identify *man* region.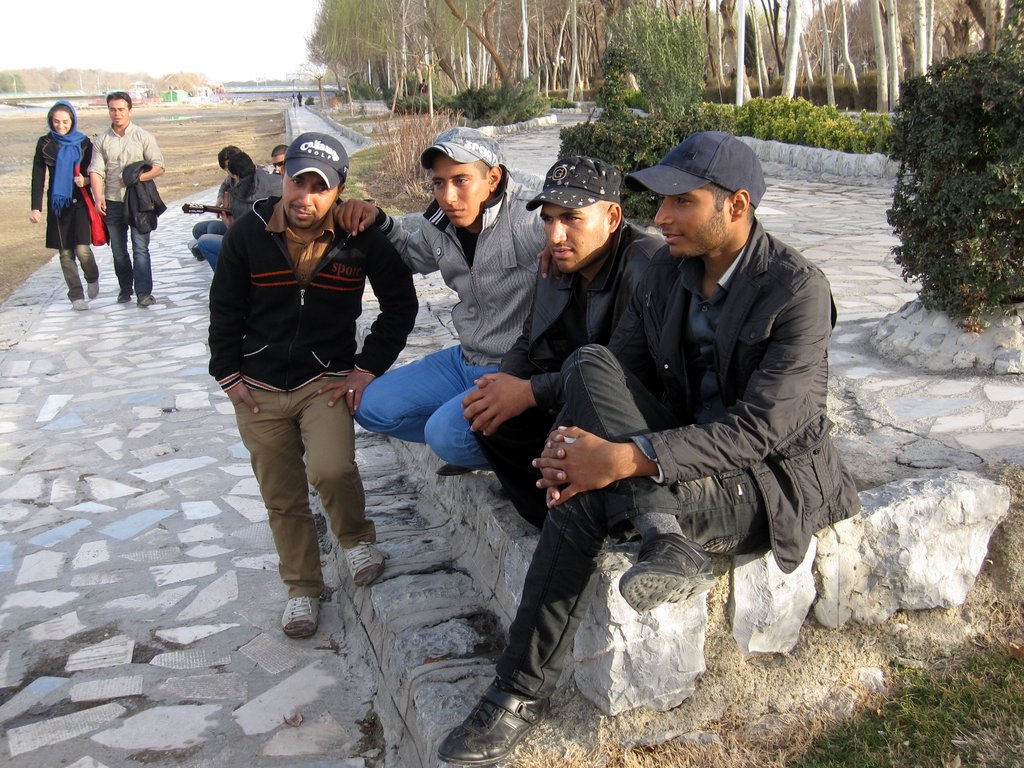
Region: bbox=(191, 144, 297, 267).
